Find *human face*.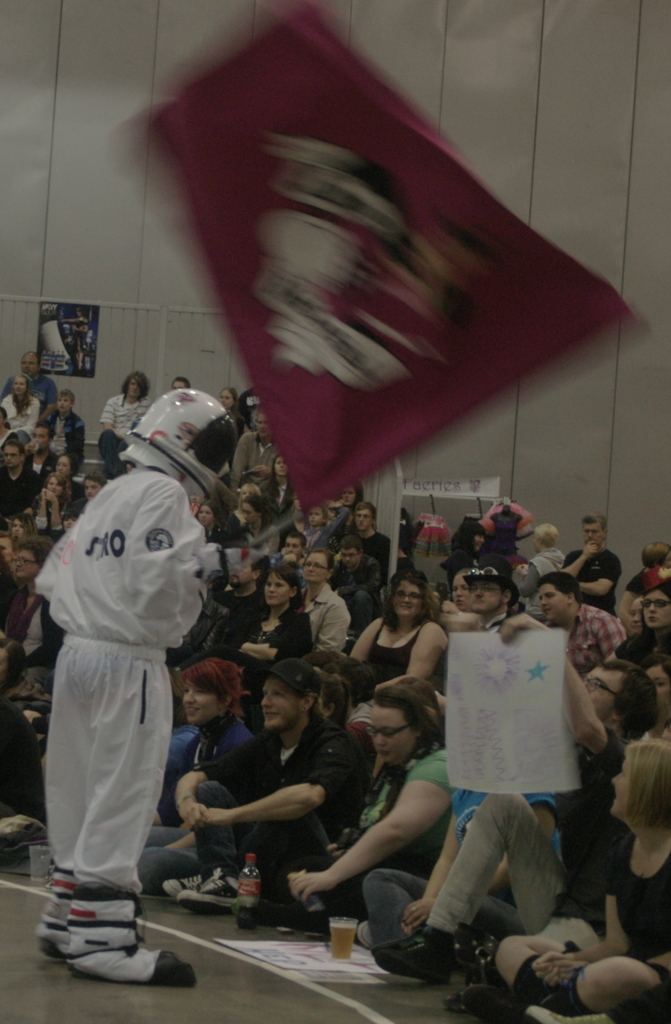
pyautogui.locateOnScreen(15, 550, 33, 581).
